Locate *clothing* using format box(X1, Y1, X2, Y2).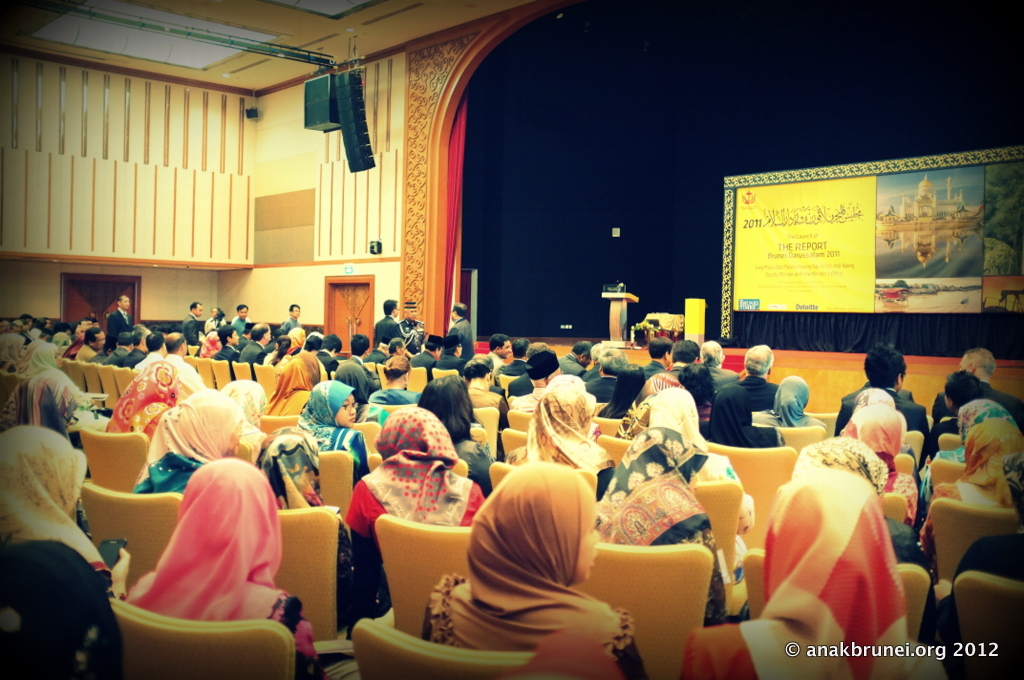
box(0, 421, 104, 584).
